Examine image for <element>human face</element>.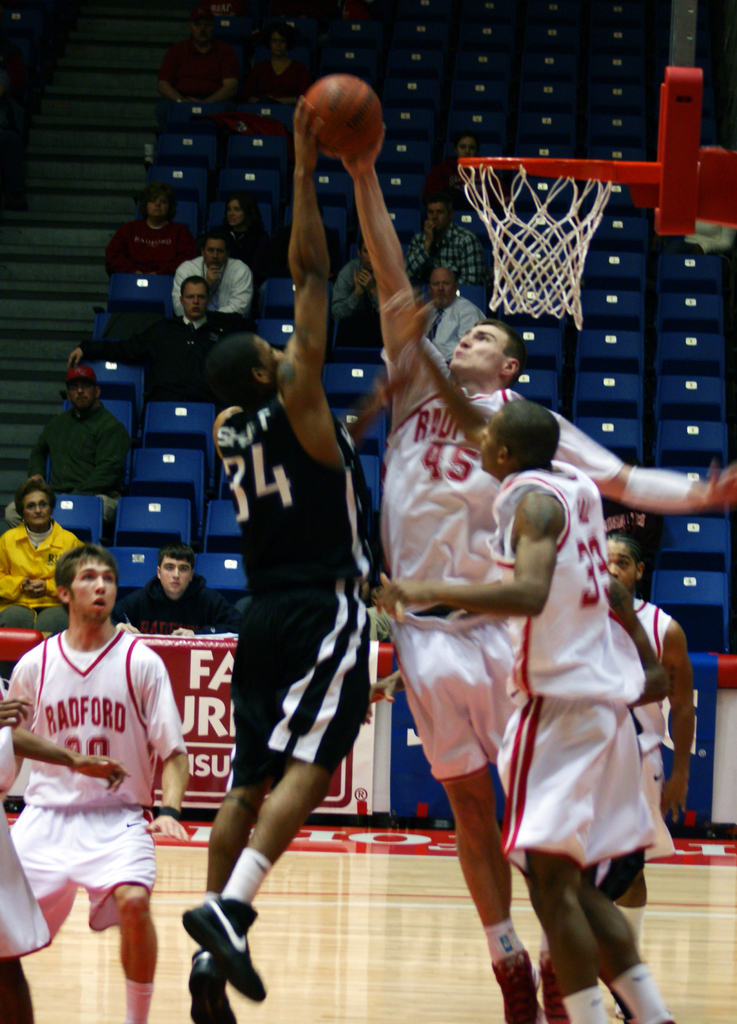
Examination result: (204, 239, 225, 266).
